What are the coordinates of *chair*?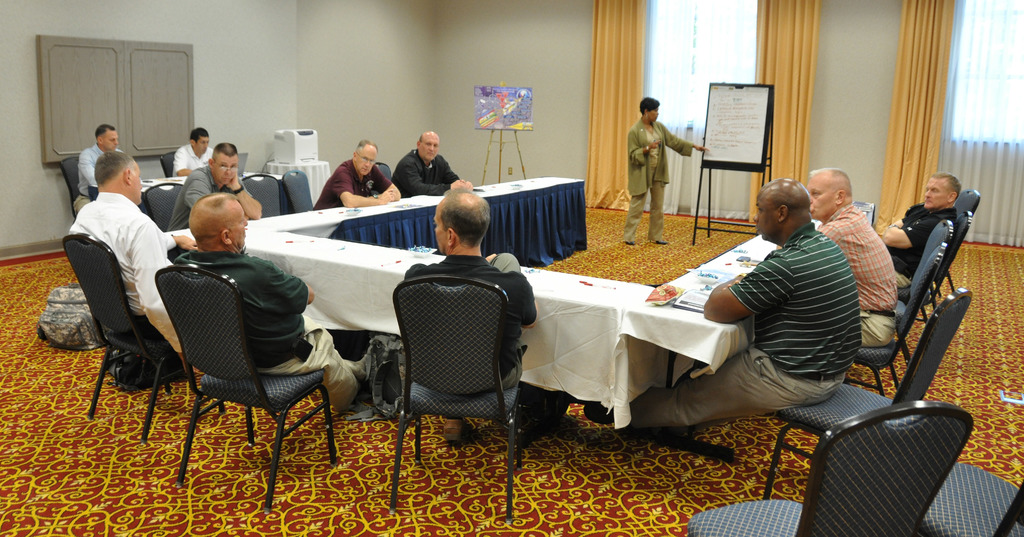
(278, 167, 315, 215).
